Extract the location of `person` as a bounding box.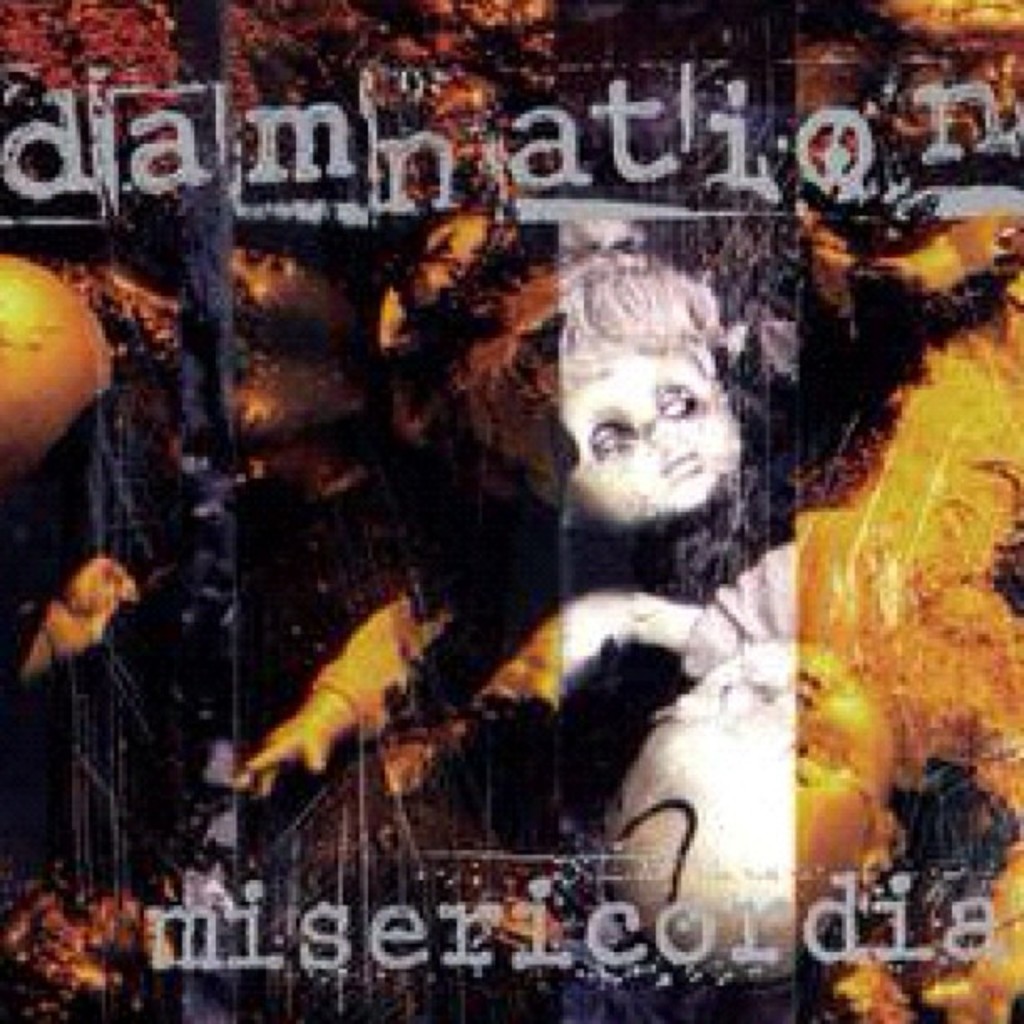
rect(447, 258, 1022, 1022).
